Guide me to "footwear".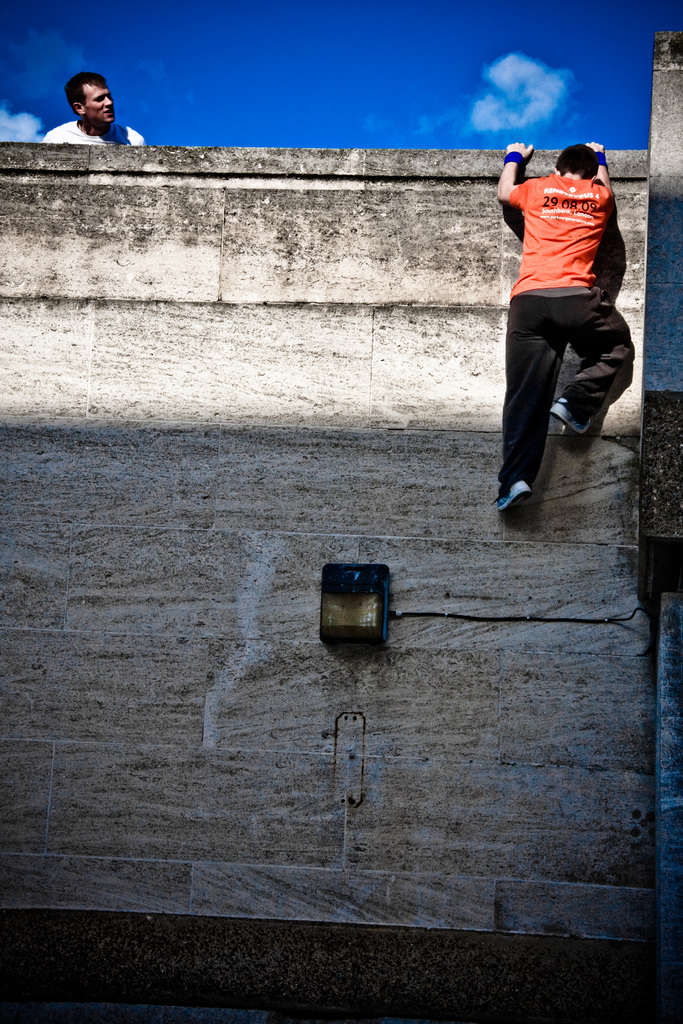
Guidance: 548,397,607,445.
